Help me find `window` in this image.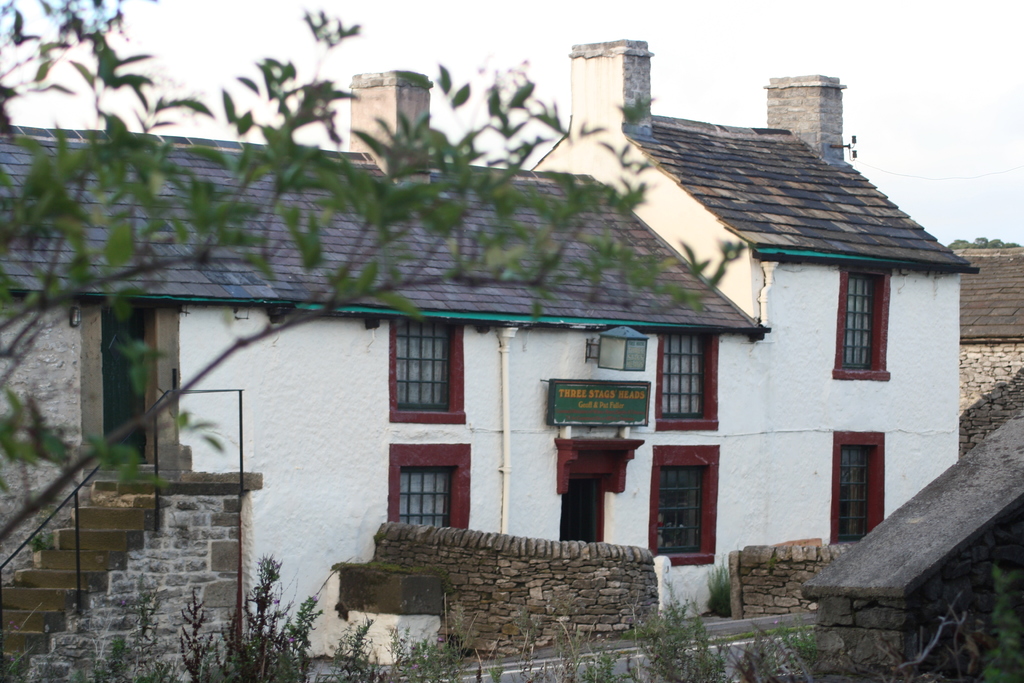
Found it: x1=835, y1=445, x2=872, y2=543.
